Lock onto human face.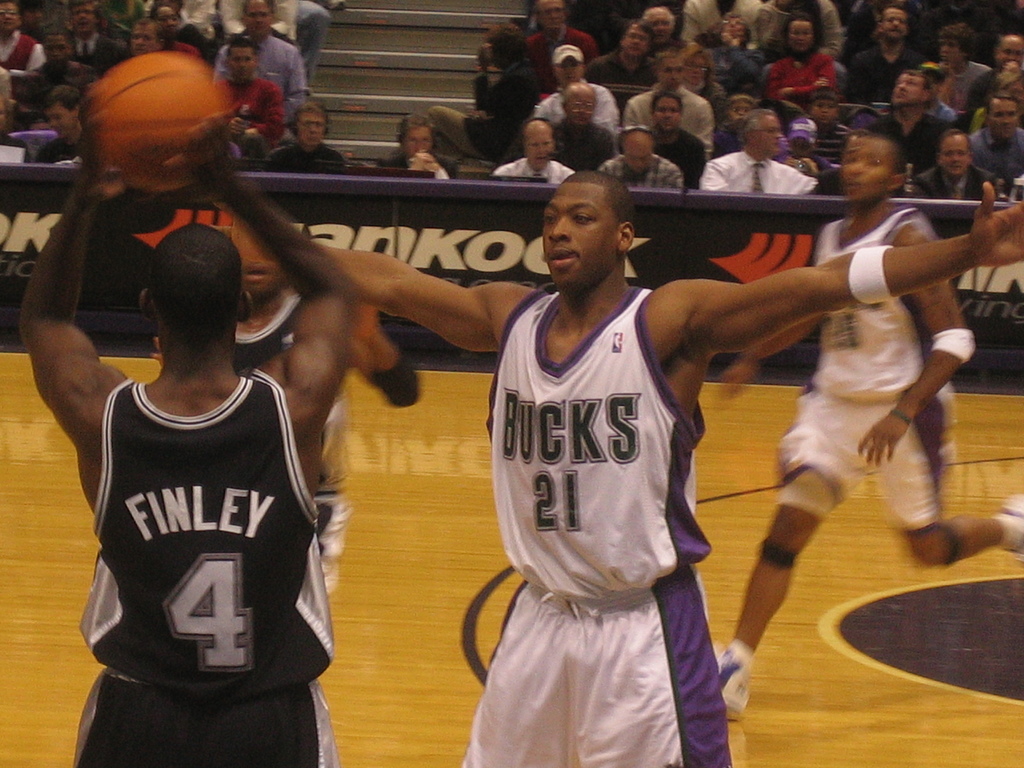
Locked: l=793, t=20, r=809, b=56.
